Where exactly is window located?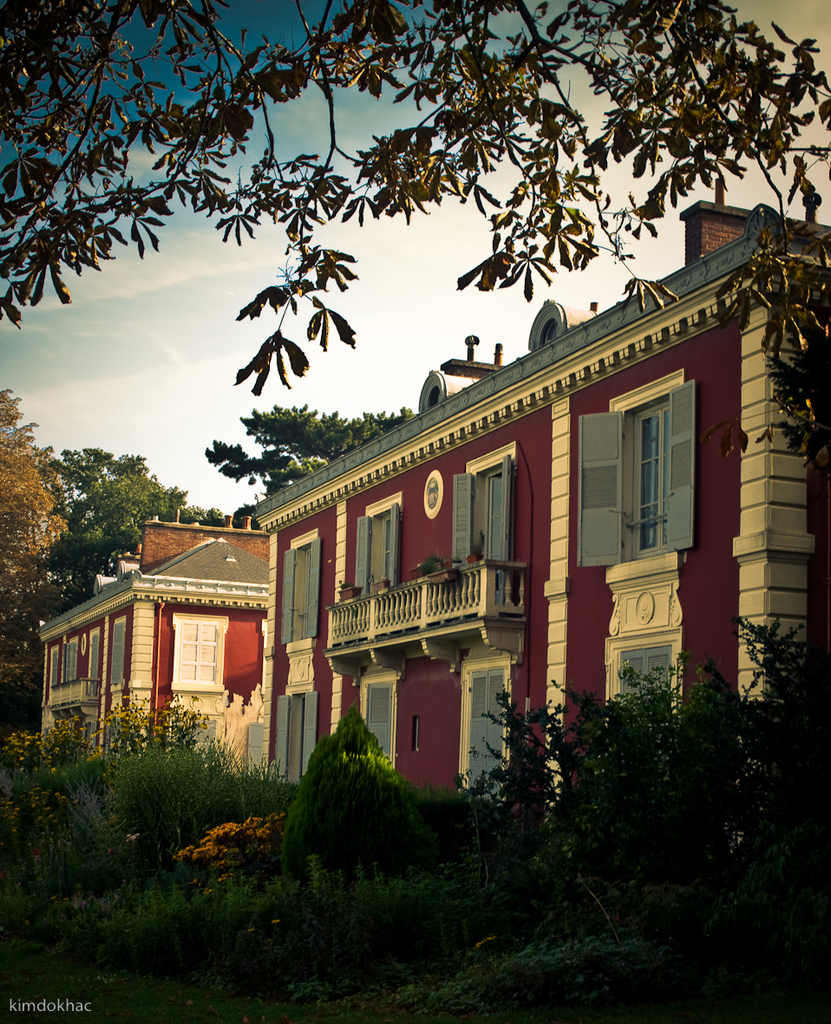
Its bounding box is select_region(176, 623, 217, 682).
